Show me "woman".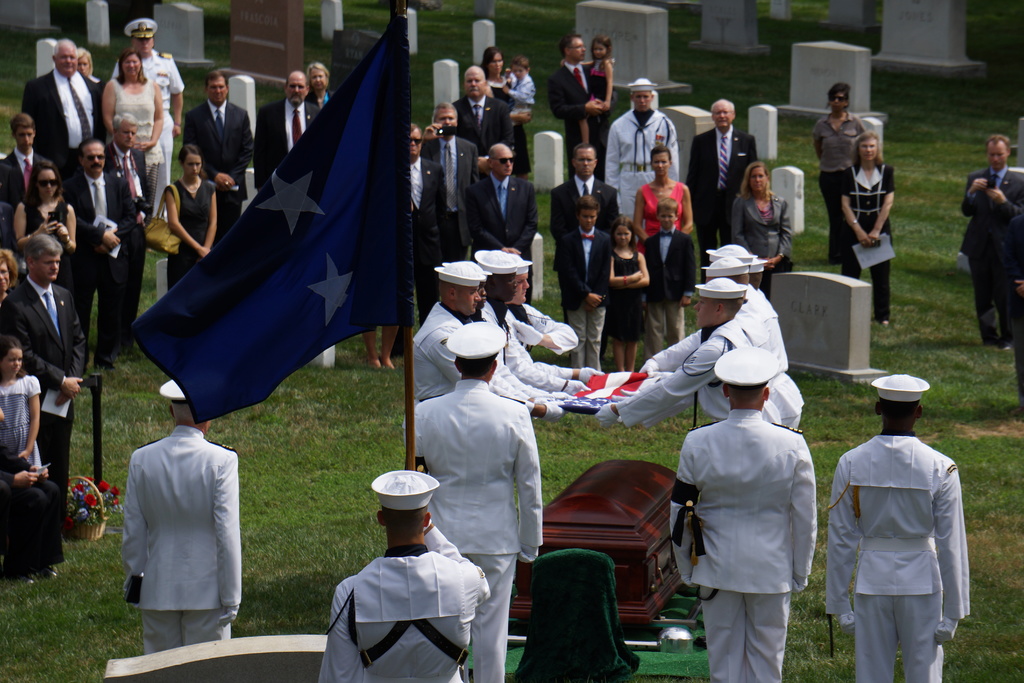
"woman" is here: <box>843,131,897,323</box>.
